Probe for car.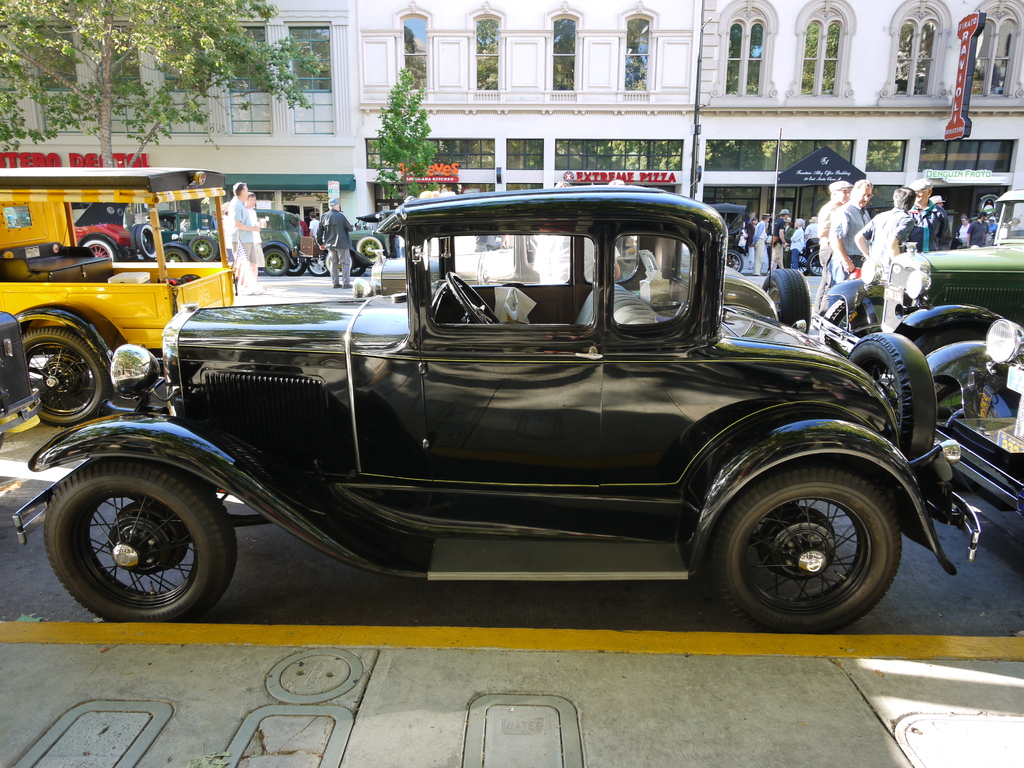
Probe result: select_region(166, 209, 305, 276).
